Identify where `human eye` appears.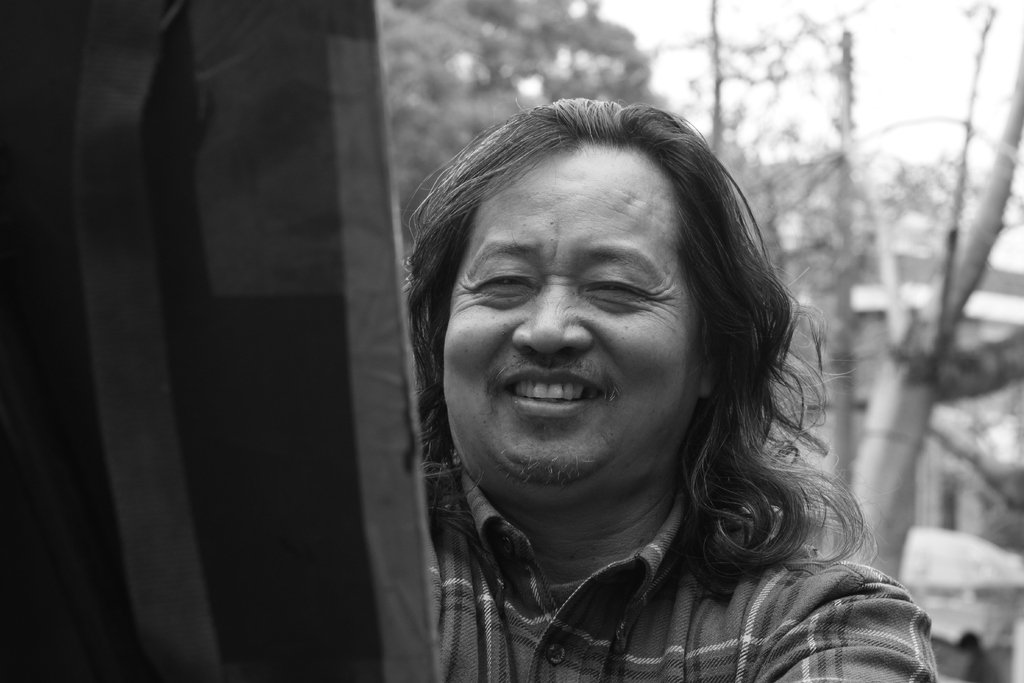
Appears at crop(468, 258, 543, 304).
